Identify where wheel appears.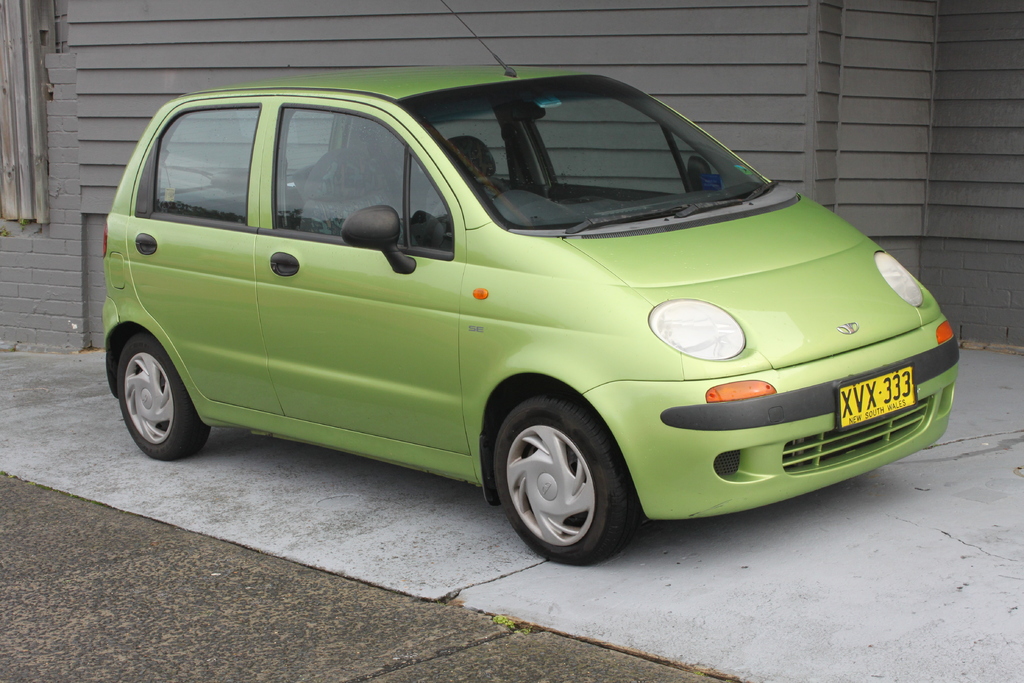
Appears at Rect(119, 331, 215, 459).
